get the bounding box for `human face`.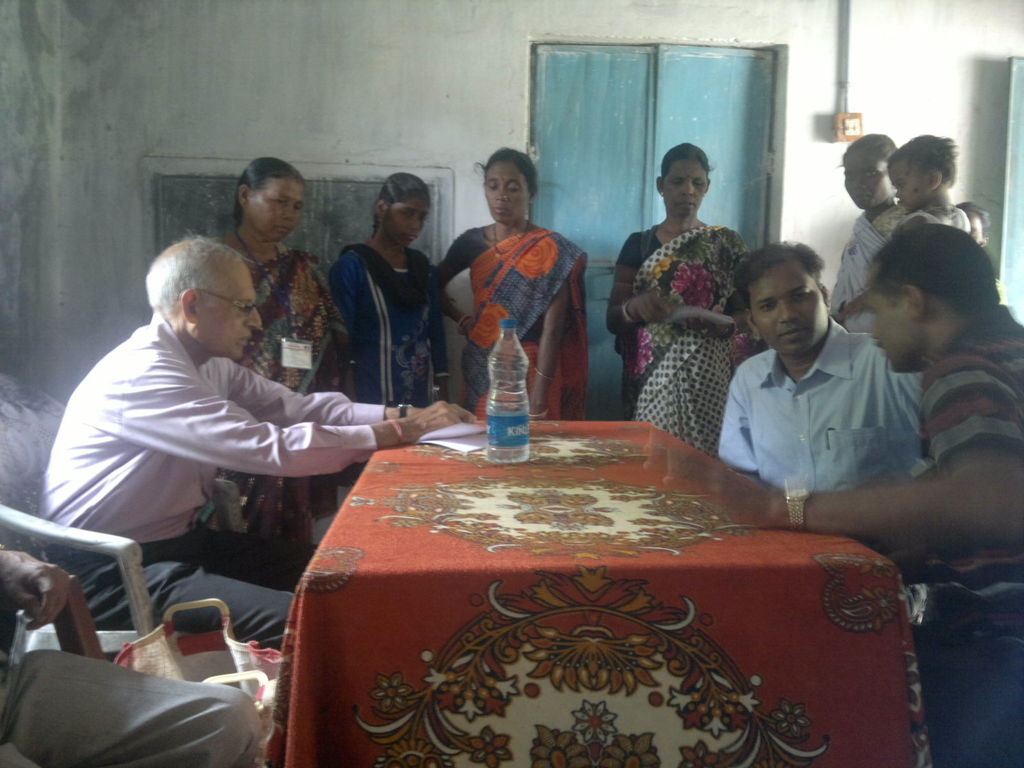
bbox(383, 196, 428, 248).
